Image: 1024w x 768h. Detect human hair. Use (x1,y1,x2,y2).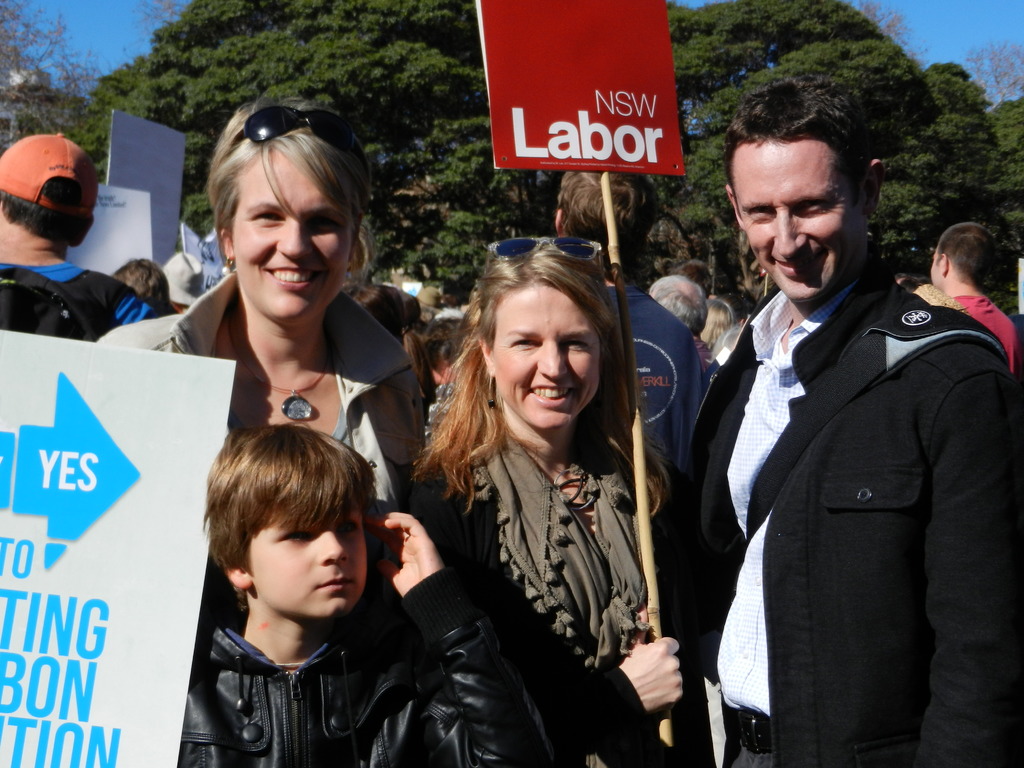
(406,241,675,519).
